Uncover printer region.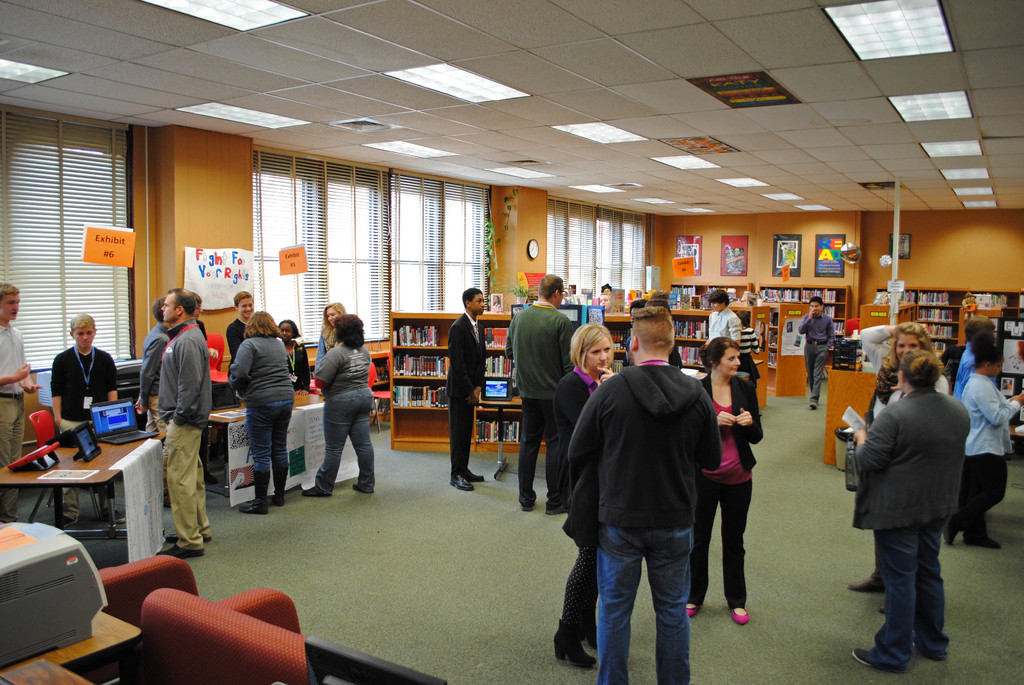
Uncovered: {"x1": 0, "y1": 520, "x2": 110, "y2": 672}.
